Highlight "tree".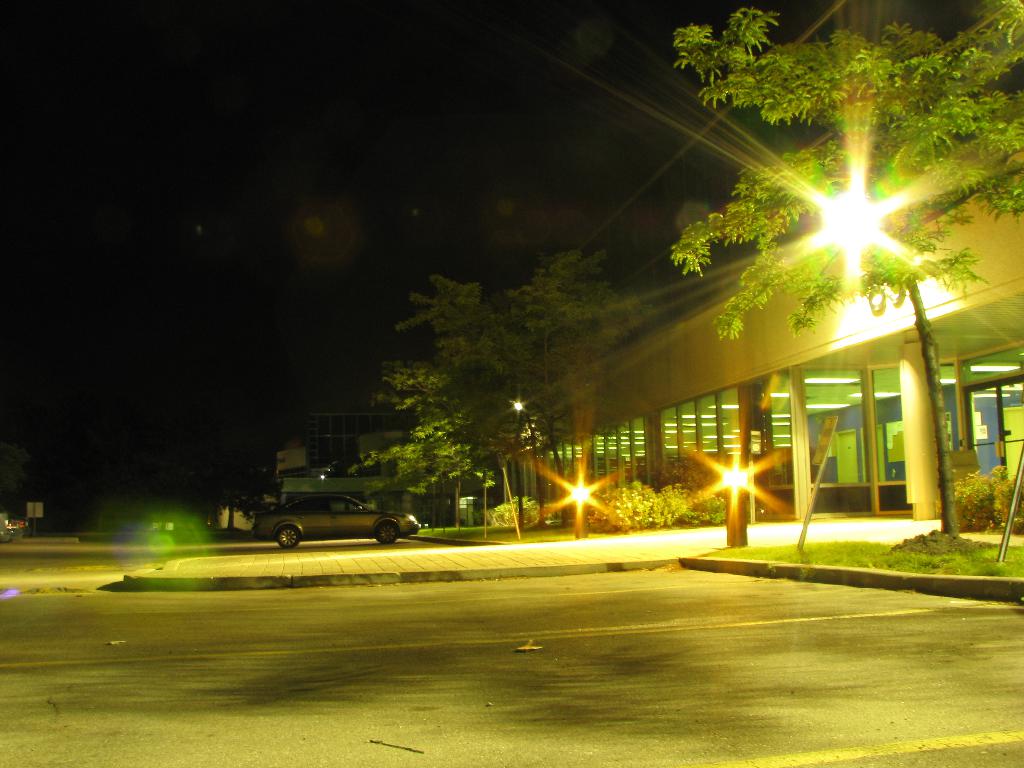
Highlighted region: 671, 0, 1023, 537.
